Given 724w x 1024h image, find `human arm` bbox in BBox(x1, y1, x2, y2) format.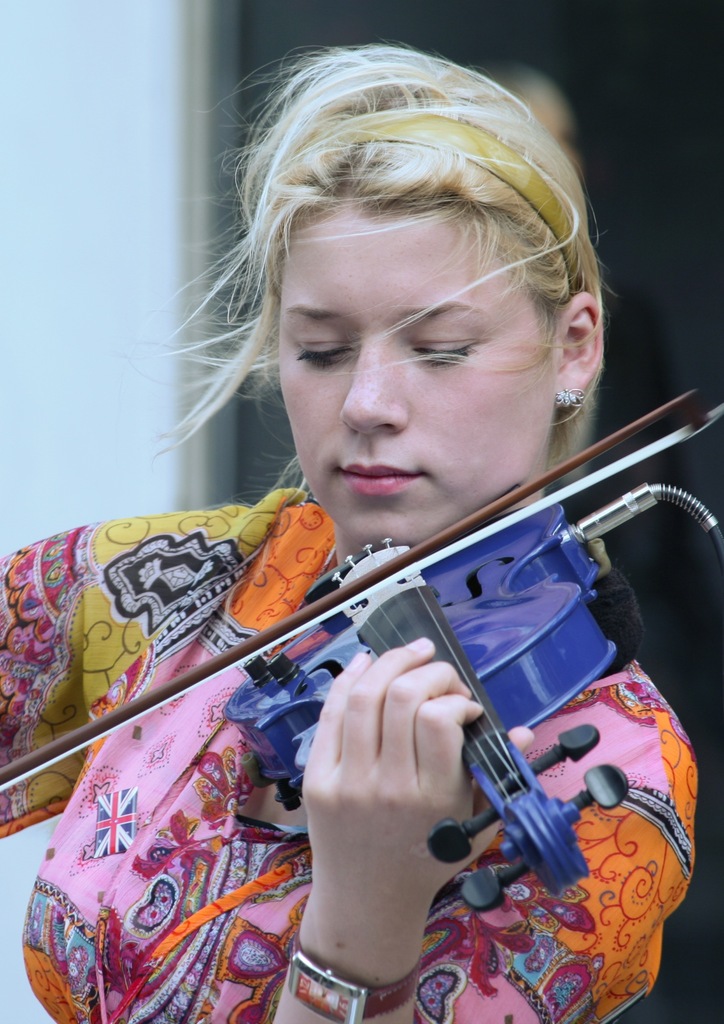
BBox(271, 630, 699, 1023).
